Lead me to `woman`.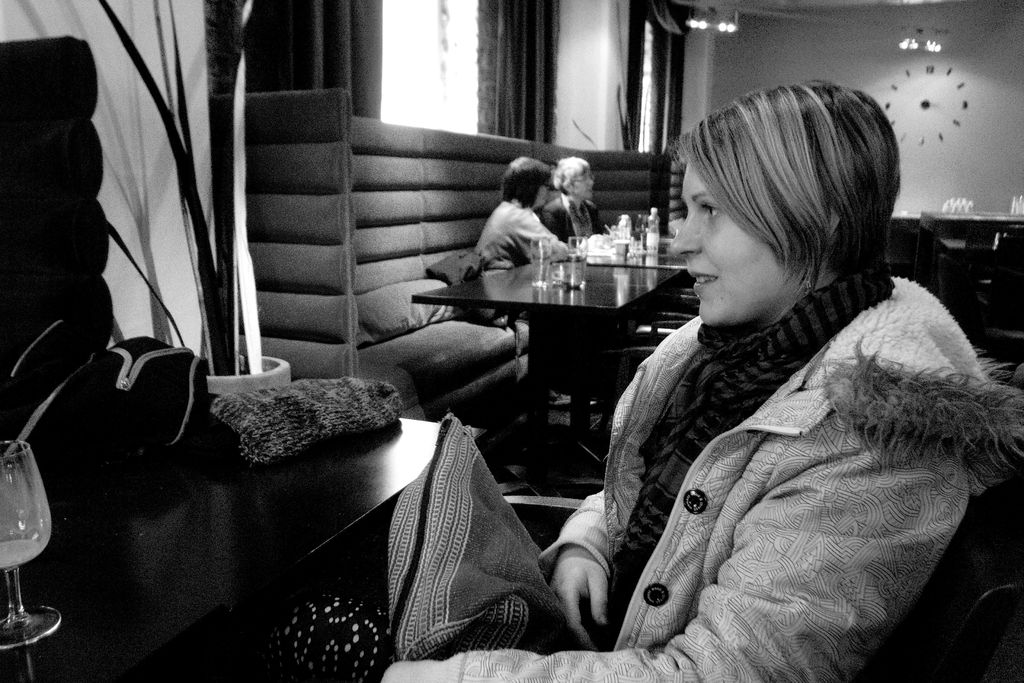
Lead to <bbox>474, 151, 572, 329</bbox>.
